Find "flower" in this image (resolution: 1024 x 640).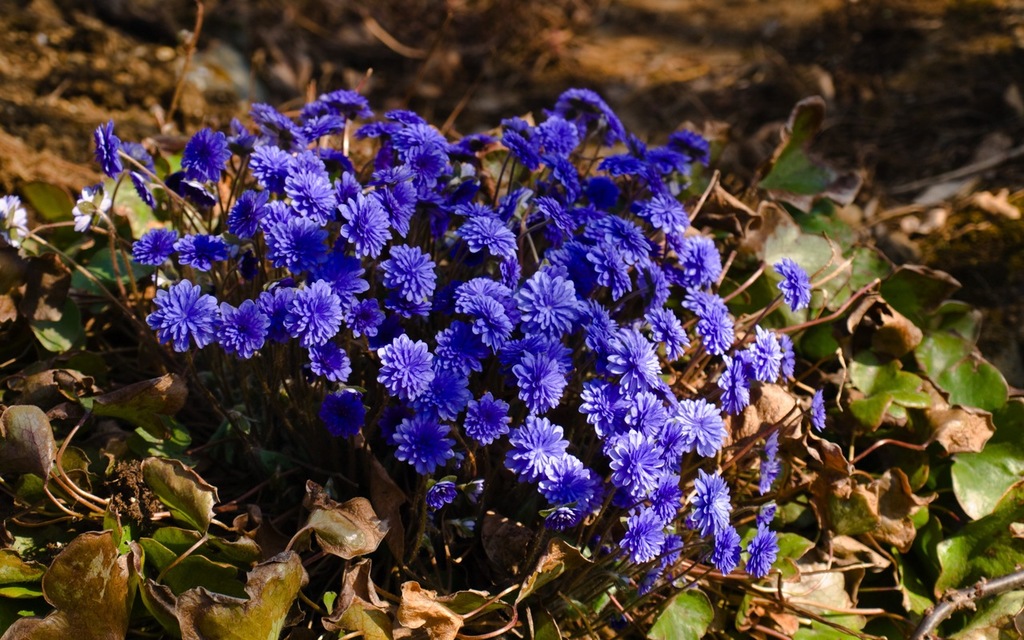
249,100,302,136.
